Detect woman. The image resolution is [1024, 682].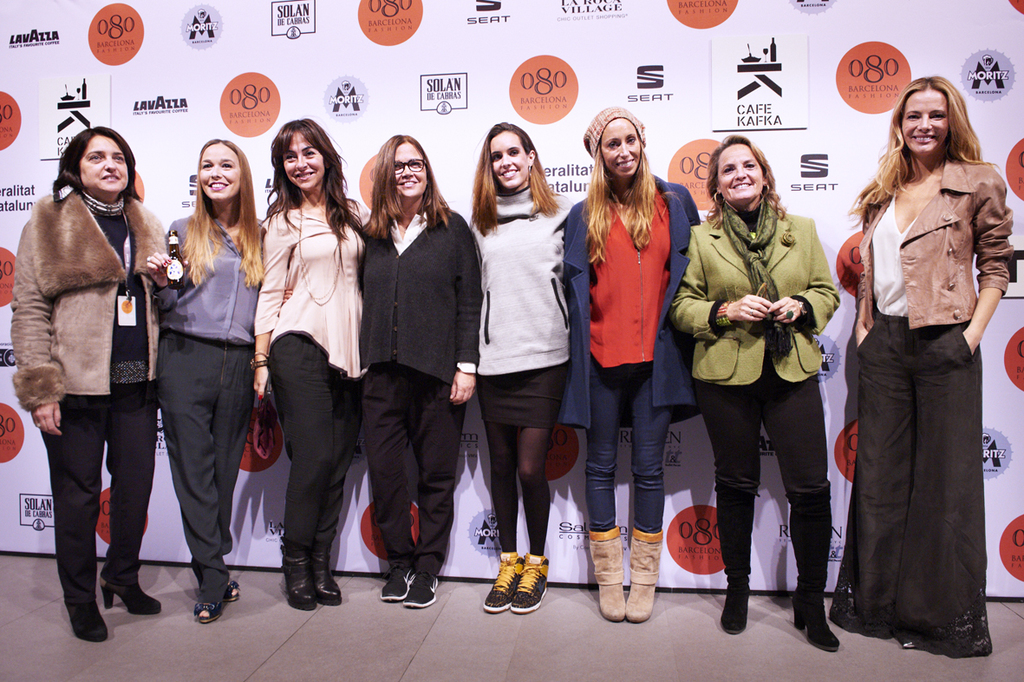
Rect(258, 113, 376, 611).
